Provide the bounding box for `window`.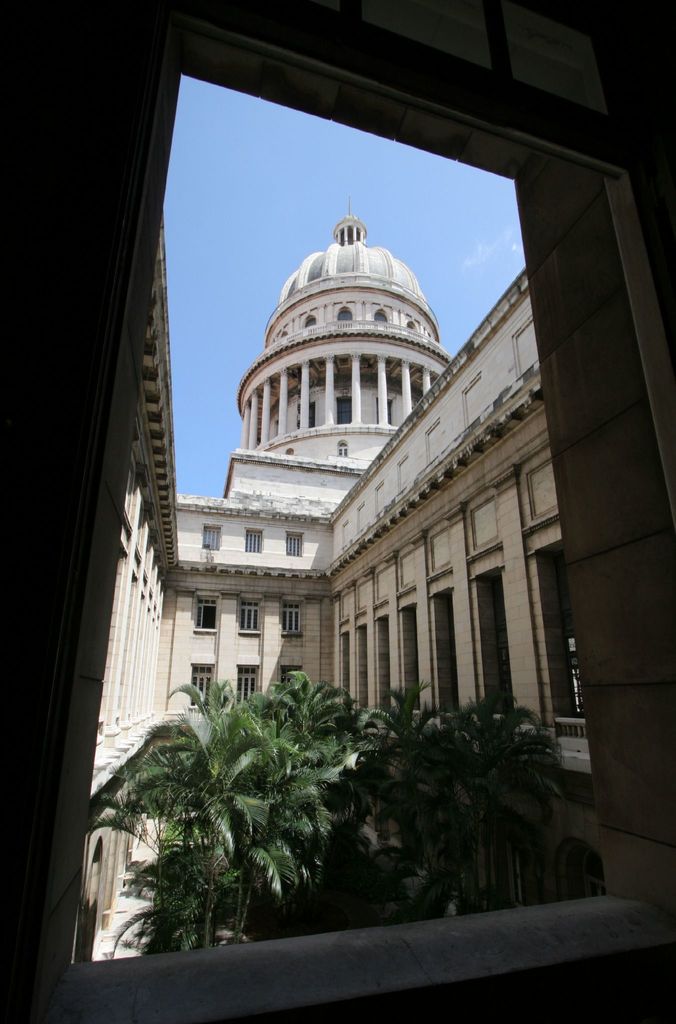
select_region(187, 662, 209, 706).
